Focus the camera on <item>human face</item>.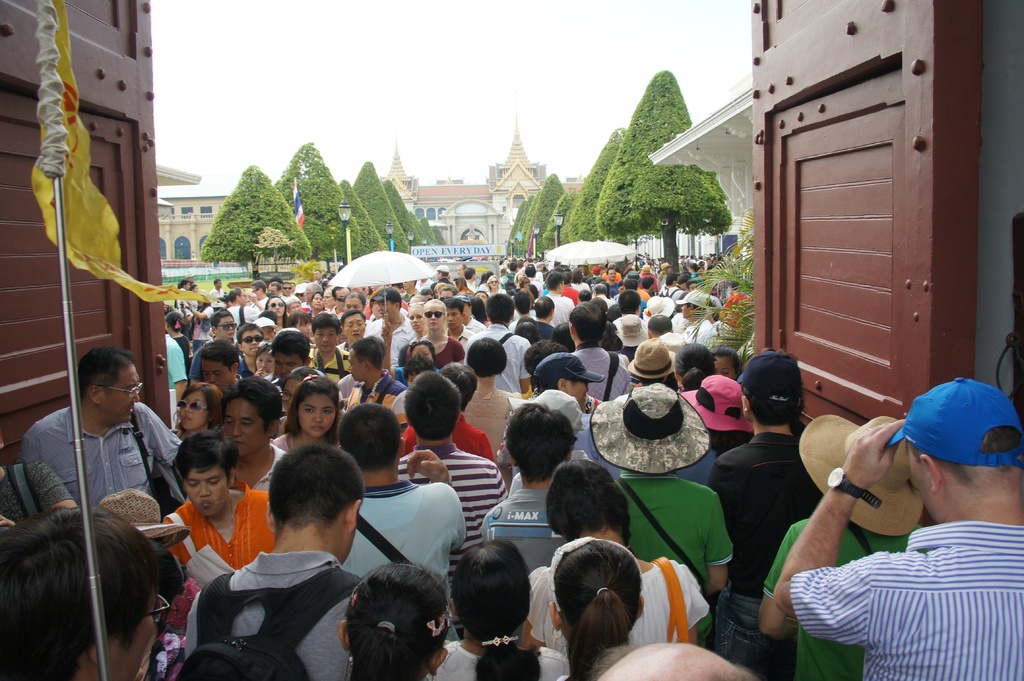
Focus region: left=451, top=279, right=460, bottom=290.
